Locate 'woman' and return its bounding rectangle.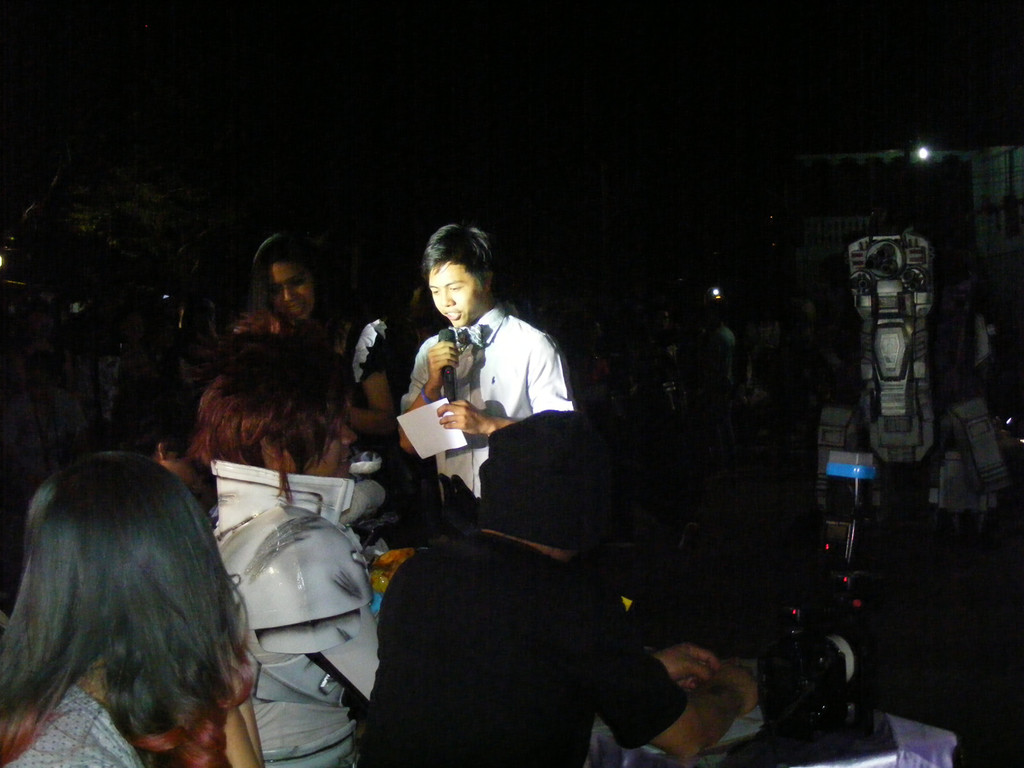
[x1=244, y1=230, x2=397, y2=480].
